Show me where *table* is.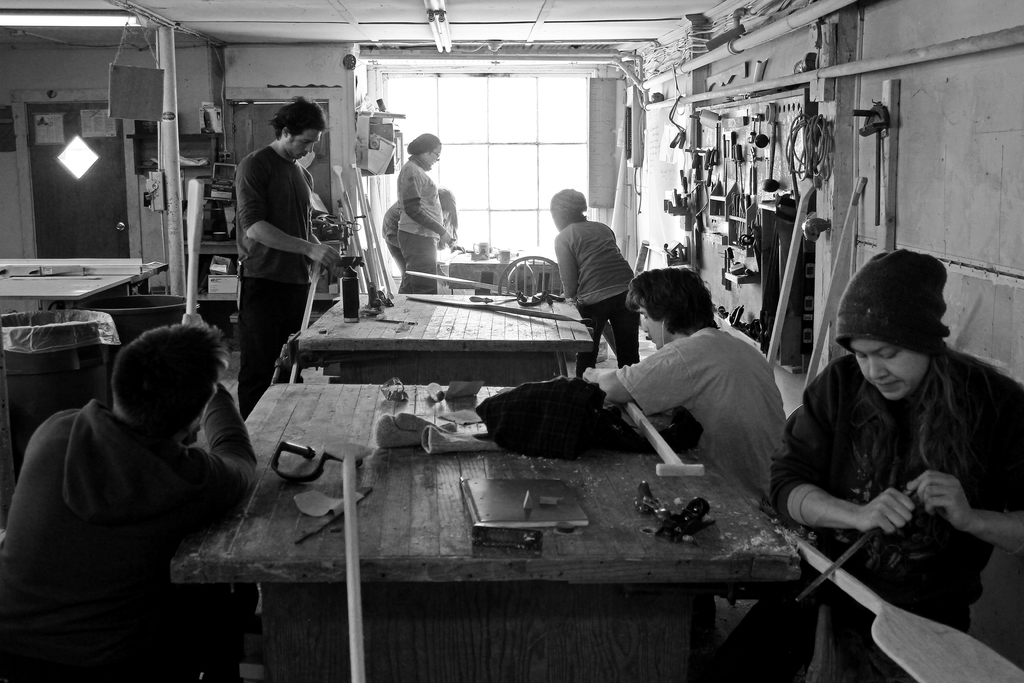
*table* is at bbox(294, 295, 595, 391).
